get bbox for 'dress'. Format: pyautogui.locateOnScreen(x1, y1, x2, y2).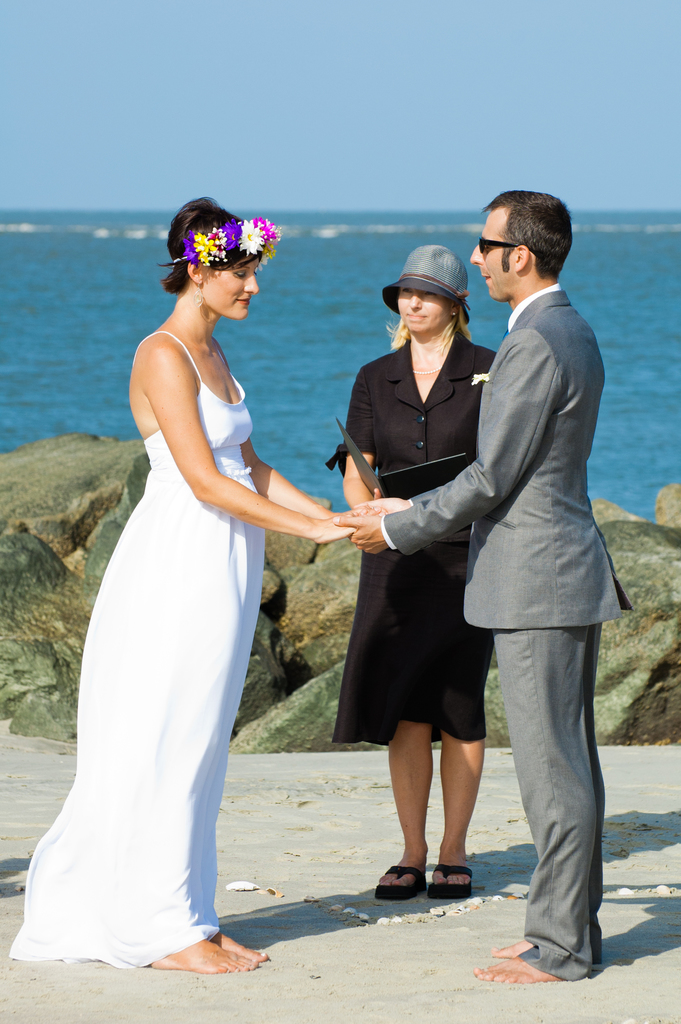
pyautogui.locateOnScreen(329, 324, 497, 740).
